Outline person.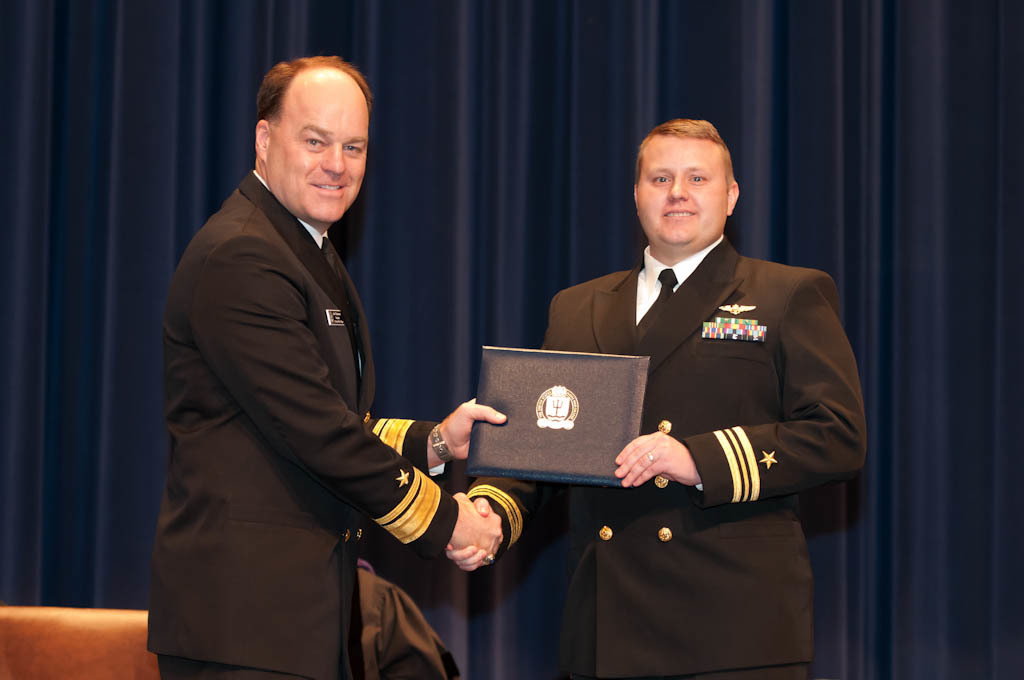
Outline: <bbox>147, 44, 458, 679</bbox>.
